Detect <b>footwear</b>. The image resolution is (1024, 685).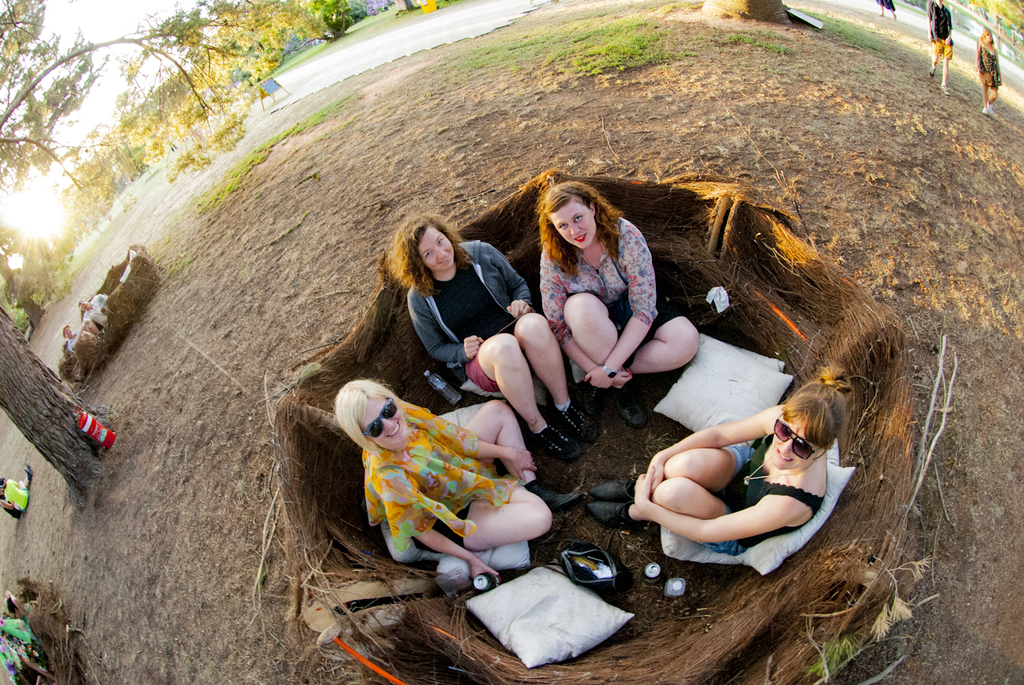
l=552, t=398, r=600, b=446.
